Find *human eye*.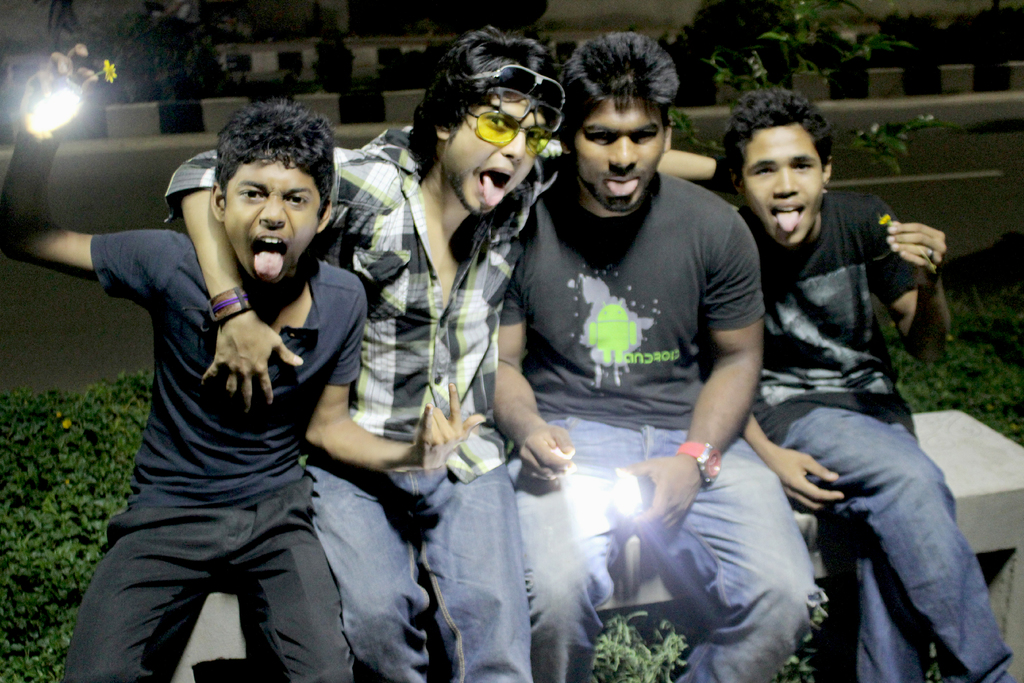
(749, 167, 774, 178).
